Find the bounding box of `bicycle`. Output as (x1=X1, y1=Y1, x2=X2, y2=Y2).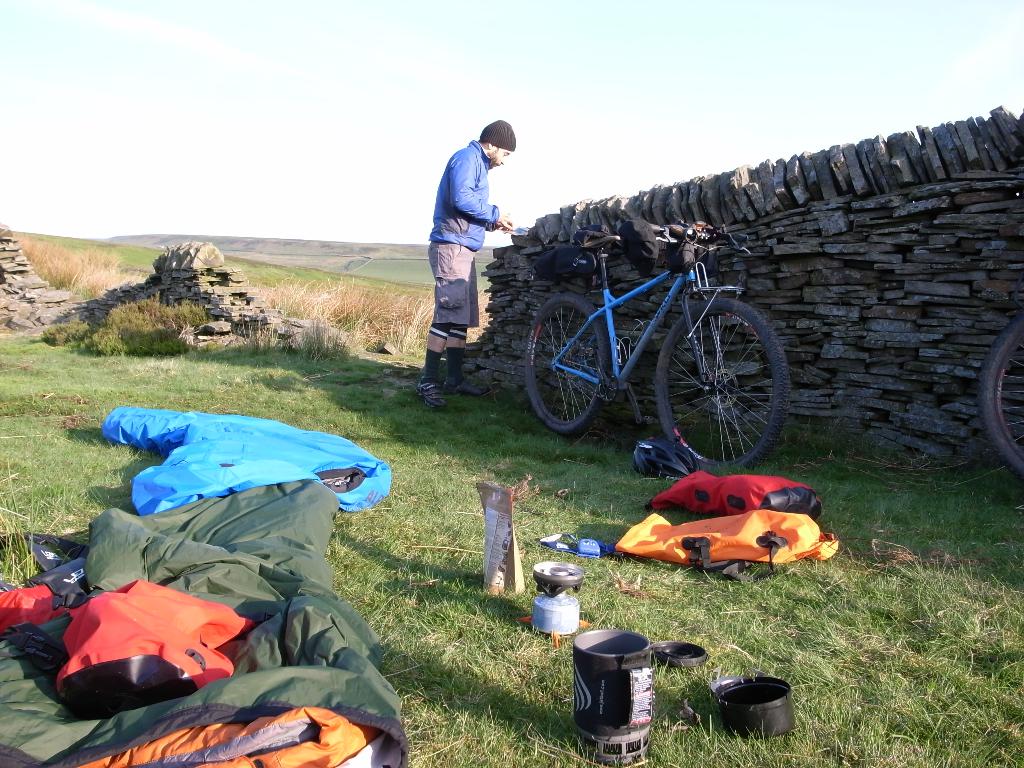
(x1=979, y1=307, x2=1023, y2=482).
